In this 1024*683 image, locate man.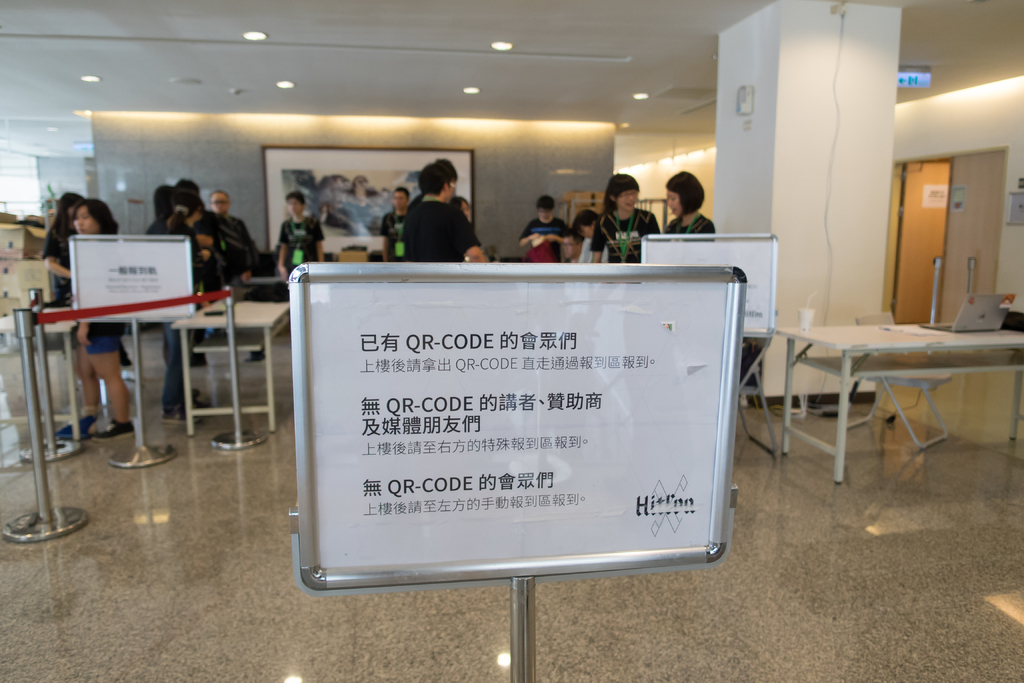
Bounding box: [x1=394, y1=158, x2=481, y2=265].
